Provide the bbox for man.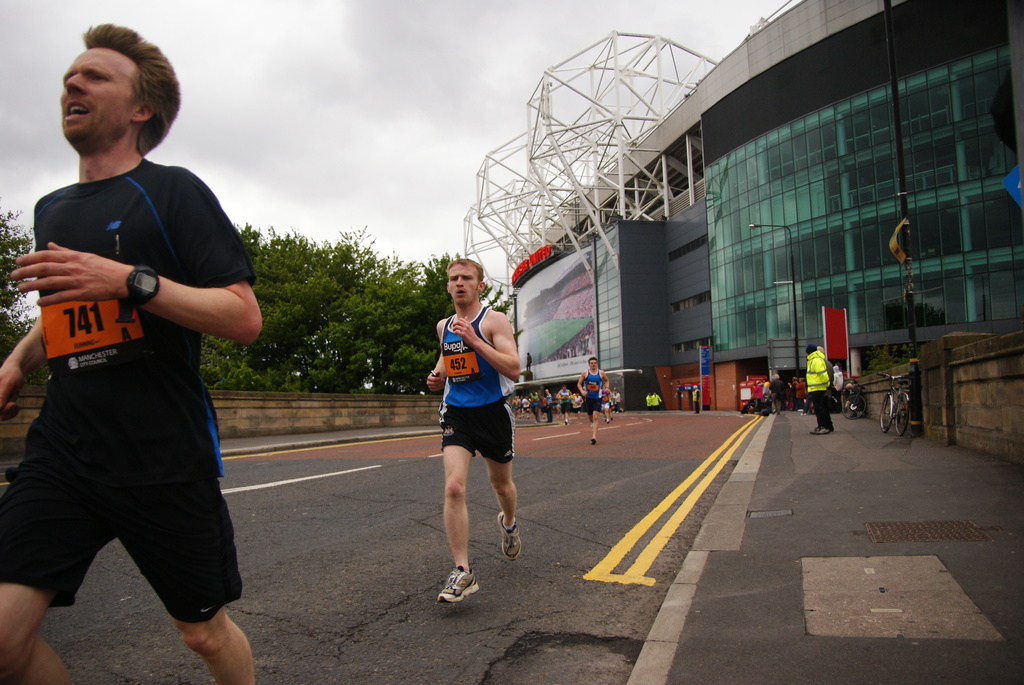
{"left": 578, "top": 354, "right": 610, "bottom": 447}.
